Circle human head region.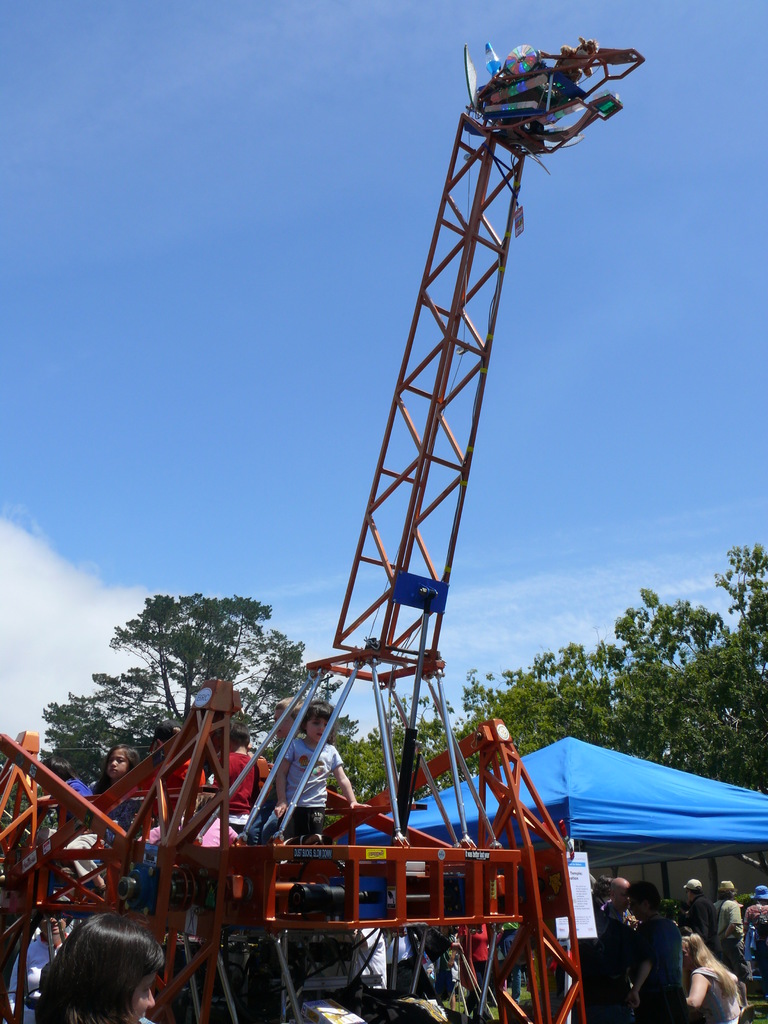
Region: {"x1": 679, "y1": 900, "x2": 691, "y2": 915}.
